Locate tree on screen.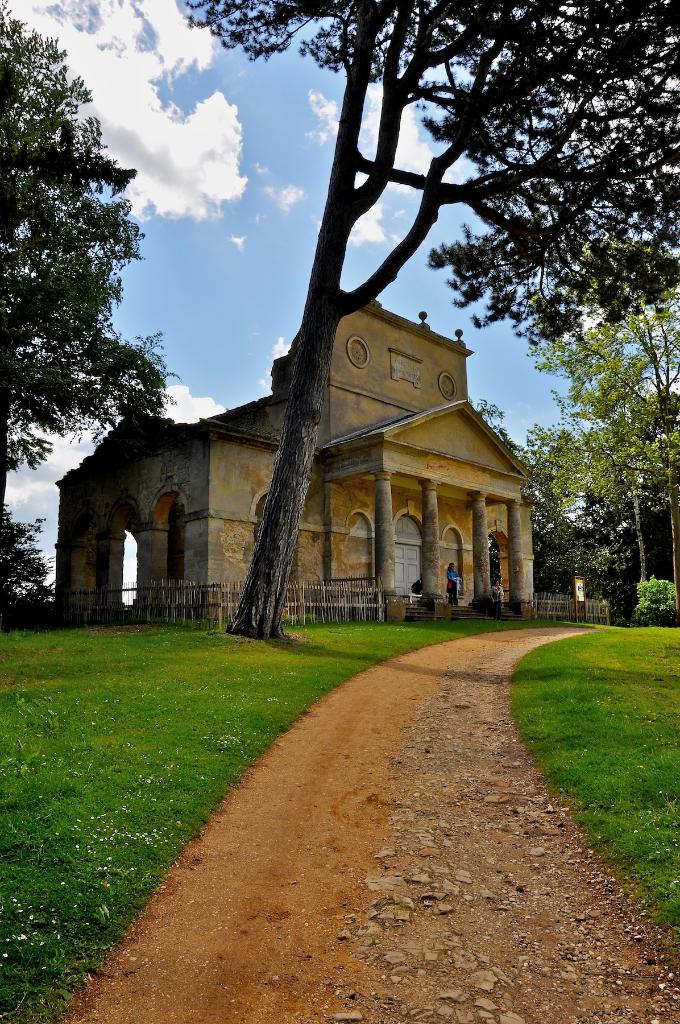
On screen at [x1=475, y1=267, x2=679, y2=619].
